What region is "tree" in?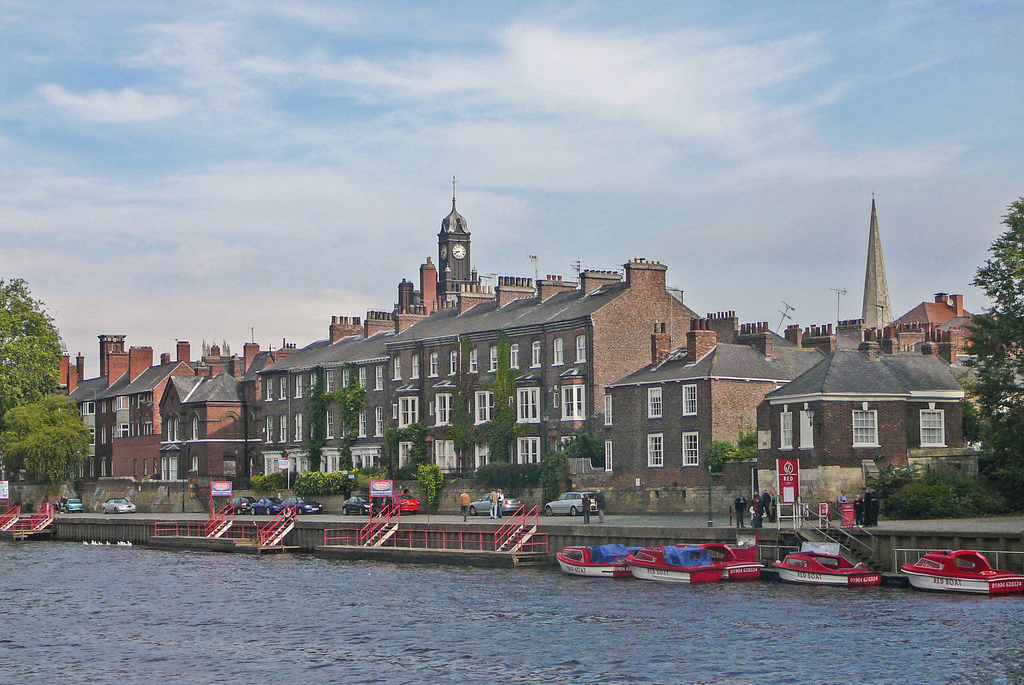
rect(387, 411, 431, 481).
